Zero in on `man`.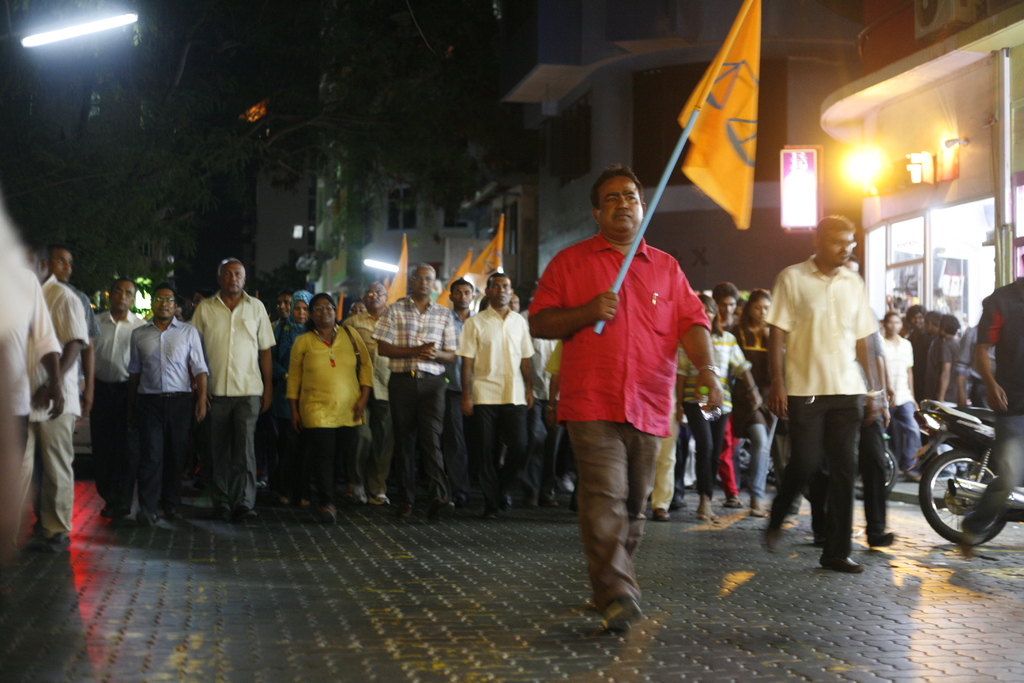
Zeroed in: 447,273,478,457.
